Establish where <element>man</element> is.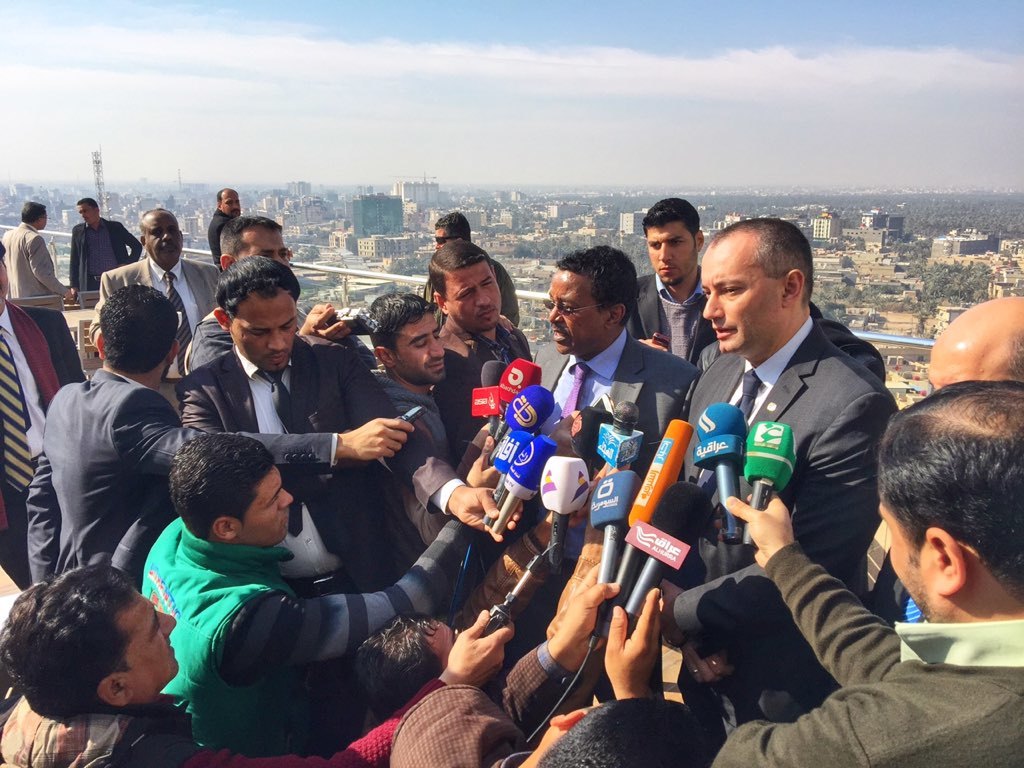
Established at [x1=857, y1=295, x2=1023, y2=634].
